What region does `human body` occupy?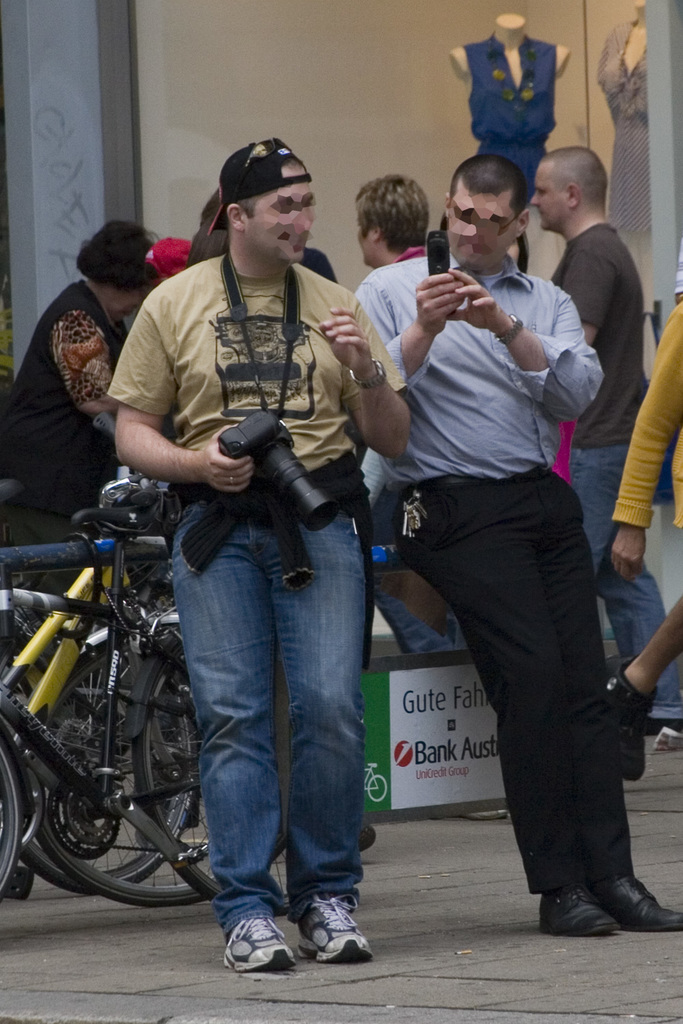
box=[545, 137, 657, 721].
